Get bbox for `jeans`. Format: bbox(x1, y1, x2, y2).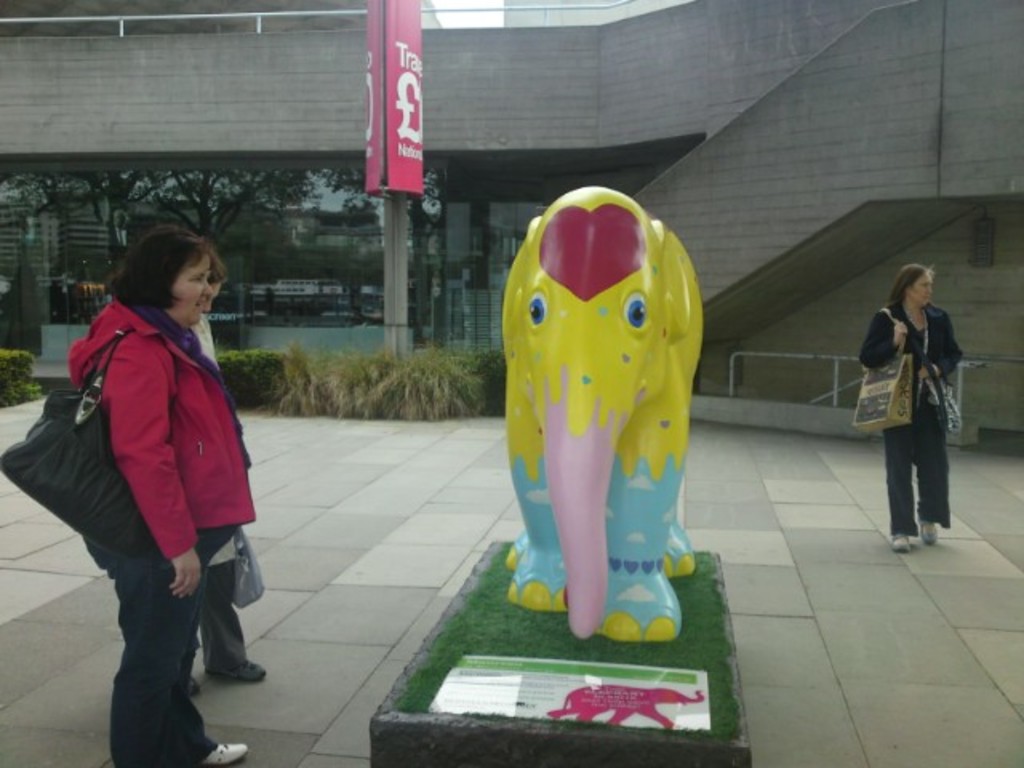
bbox(102, 544, 227, 766).
